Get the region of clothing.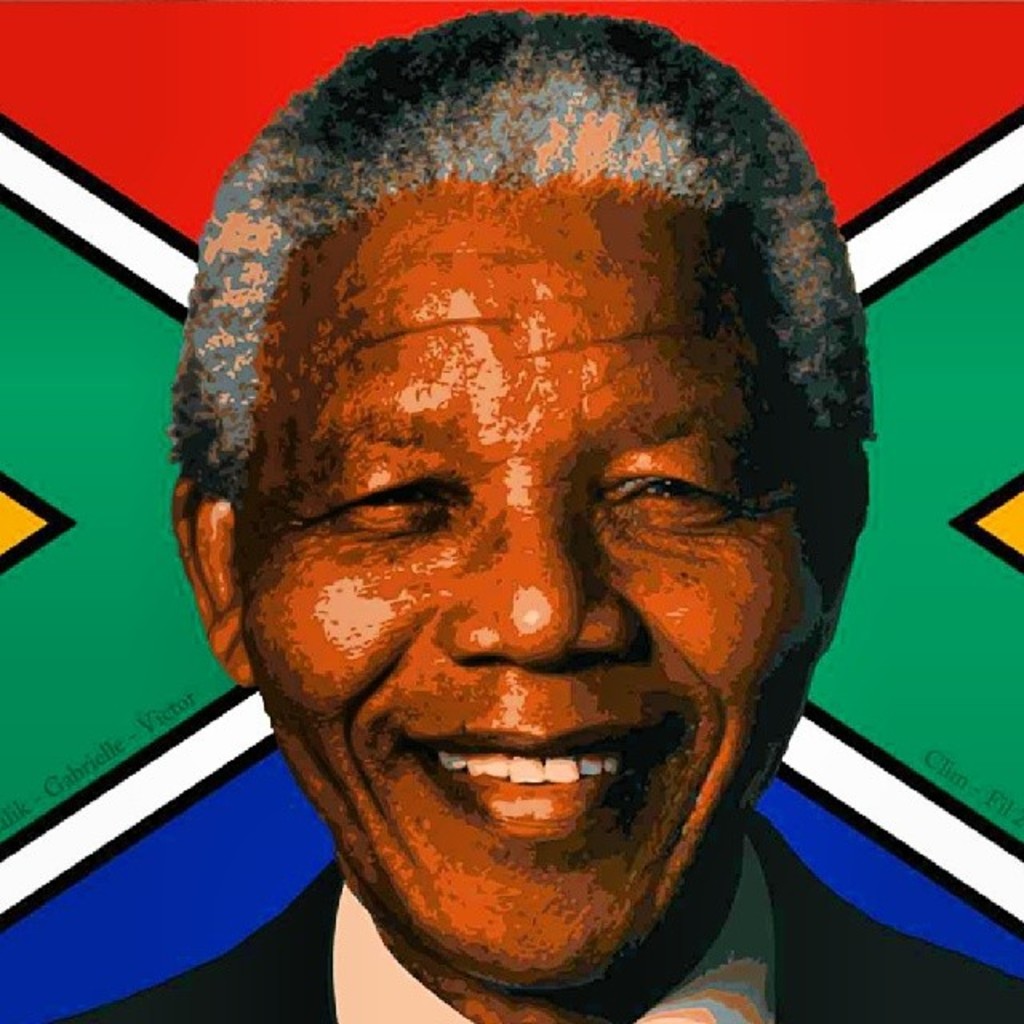
{"x1": 42, "y1": 797, "x2": 1022, "y2": 1021}.
